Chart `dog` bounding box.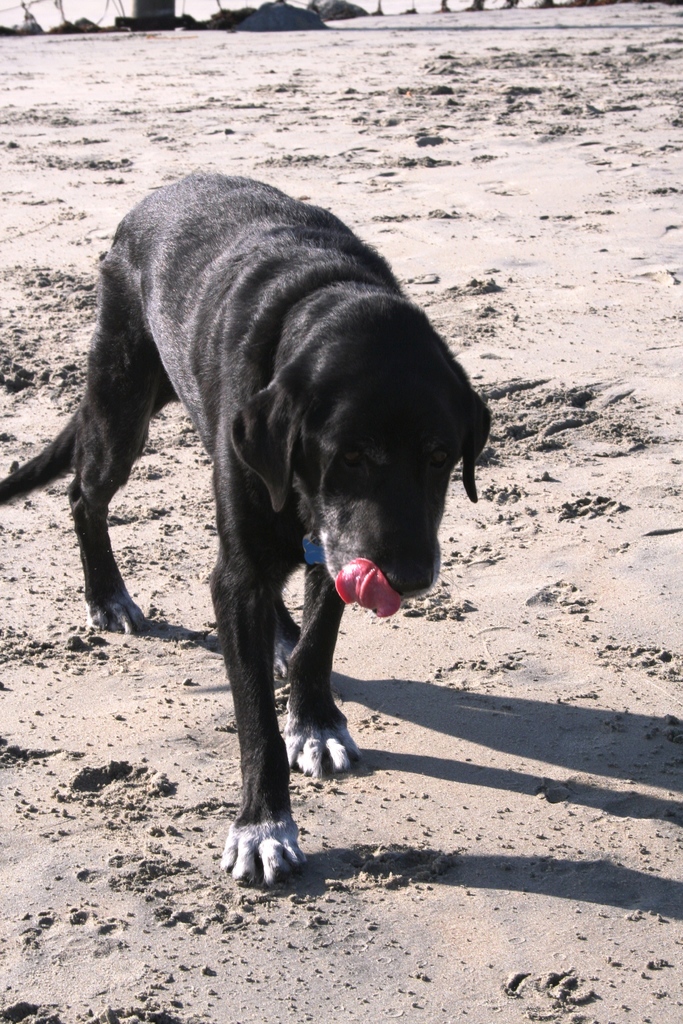
Charted: l=0, t=171, r=492, b=893.
